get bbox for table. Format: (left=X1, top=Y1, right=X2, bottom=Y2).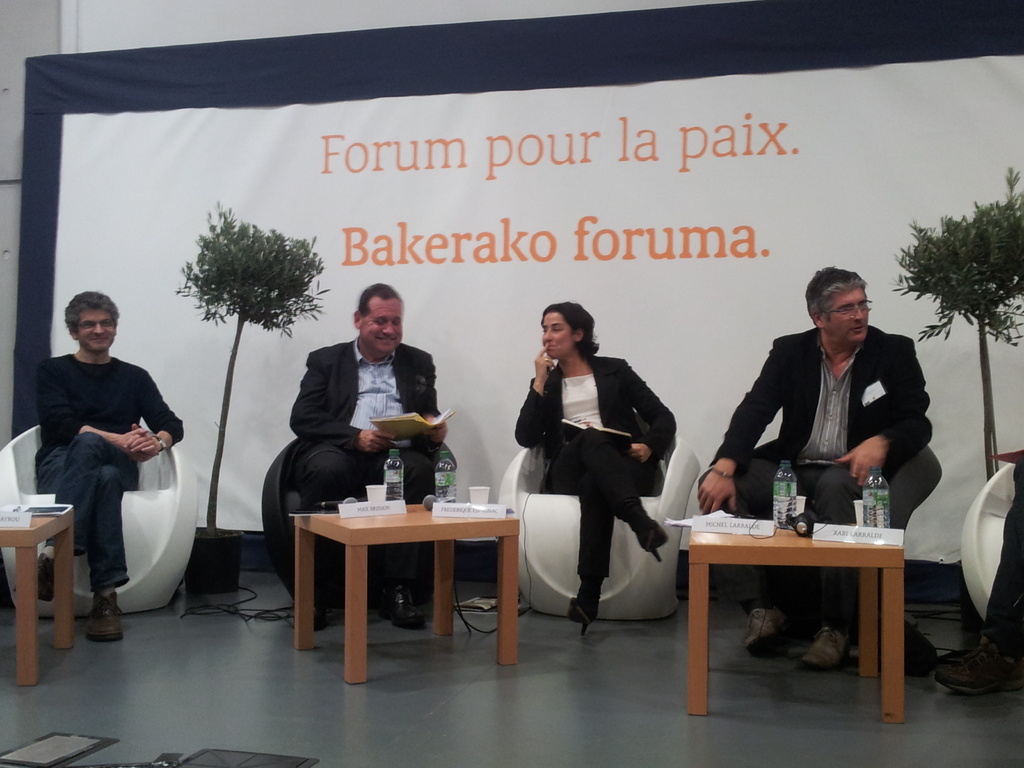
(left=0, top=504, right=70, bottom=687).
